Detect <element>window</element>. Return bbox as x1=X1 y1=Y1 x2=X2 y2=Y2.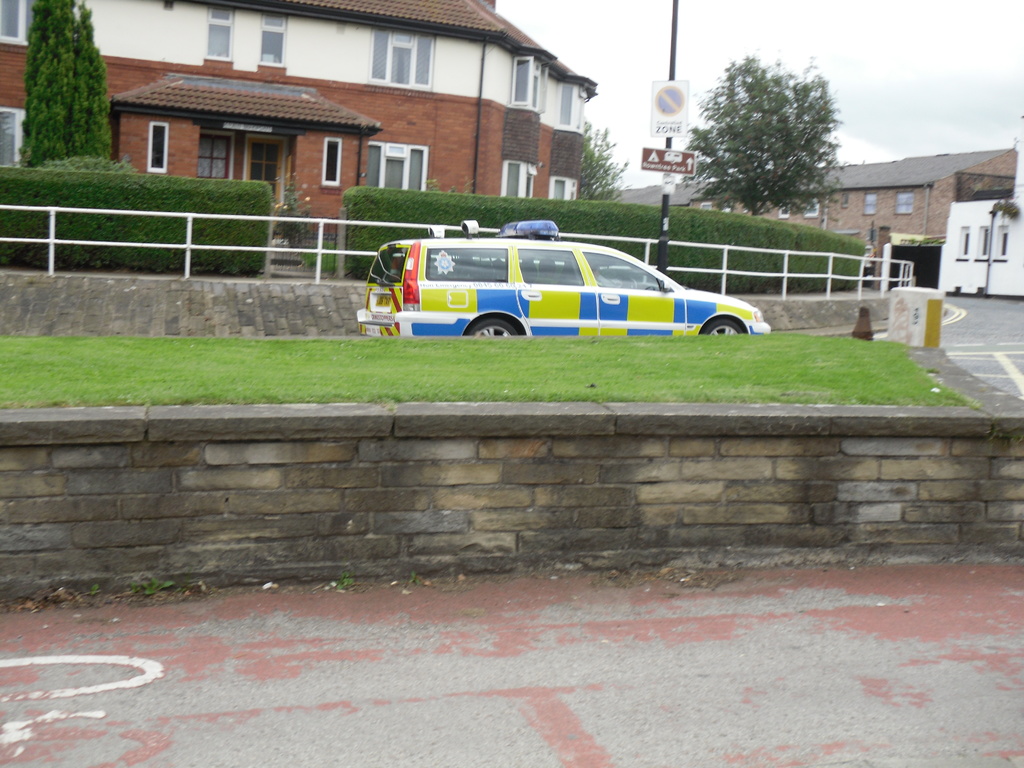
x1=893 y1=190 x2=914 y2=216.
